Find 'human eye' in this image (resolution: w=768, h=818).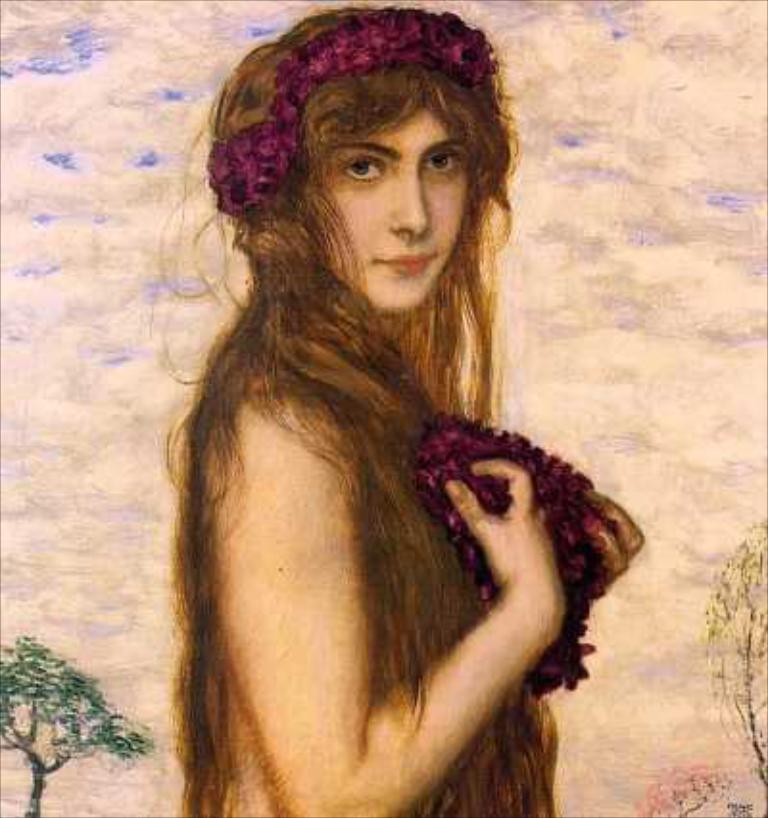
rect(340, 152, 386, 184).
